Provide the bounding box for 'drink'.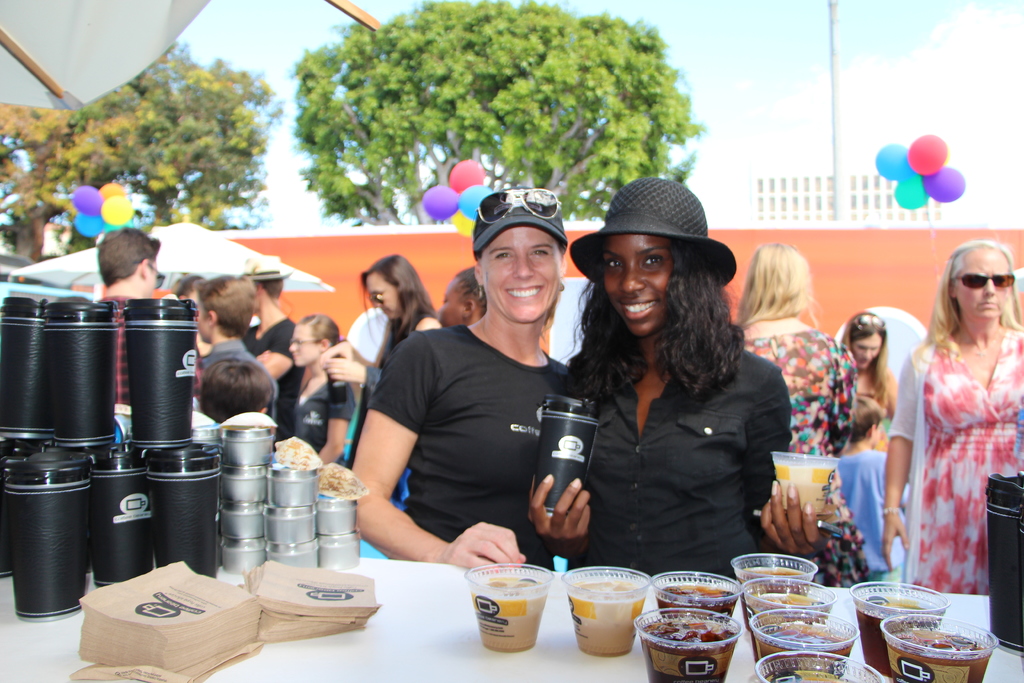
box(467, 582, 560, 668).
